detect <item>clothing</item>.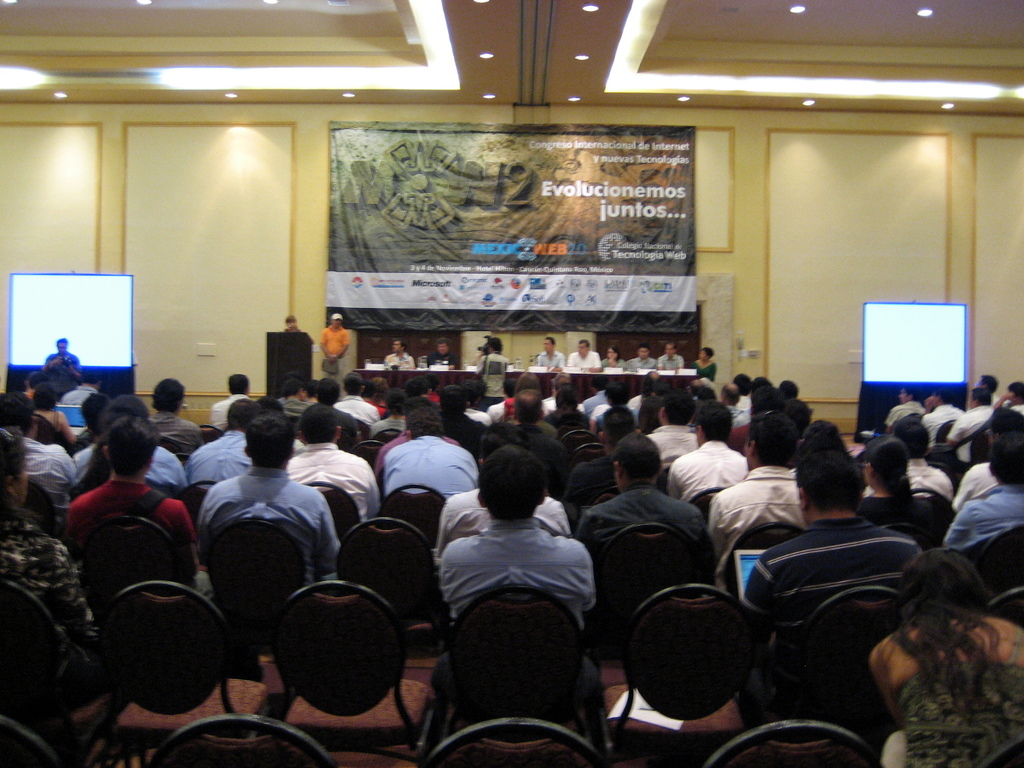
Detected at box(707, 463, 808, 556).
